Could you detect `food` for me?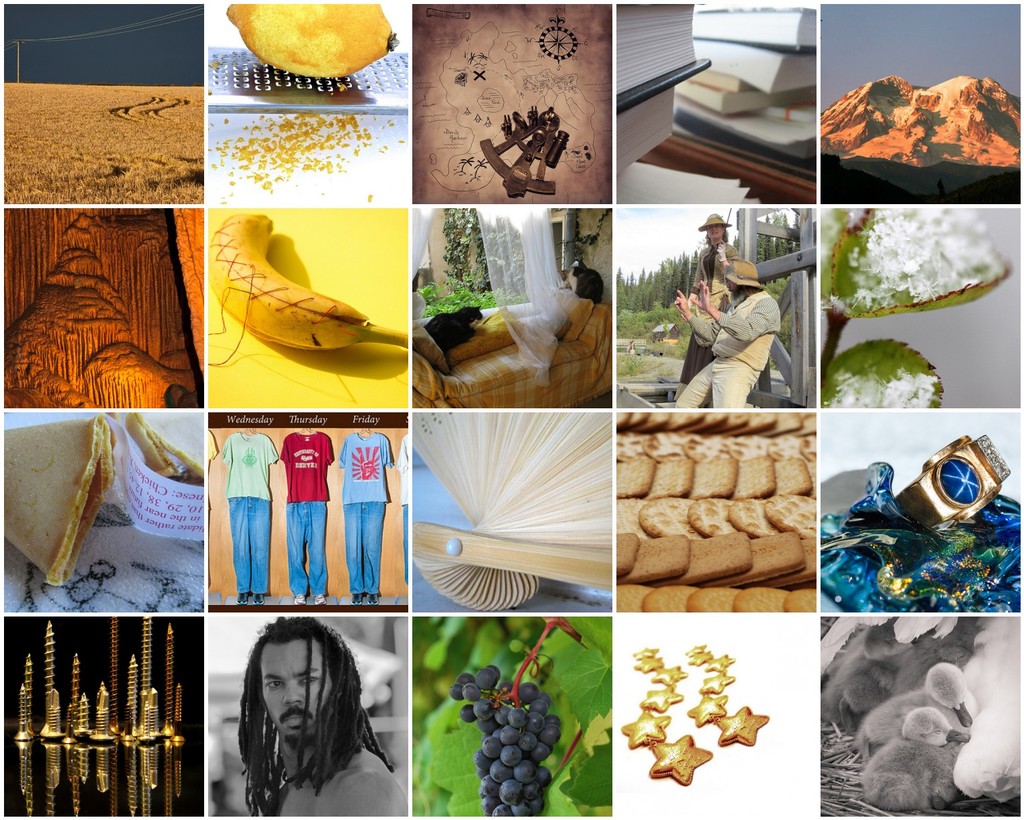
Detection result: 209/220/405/351.
